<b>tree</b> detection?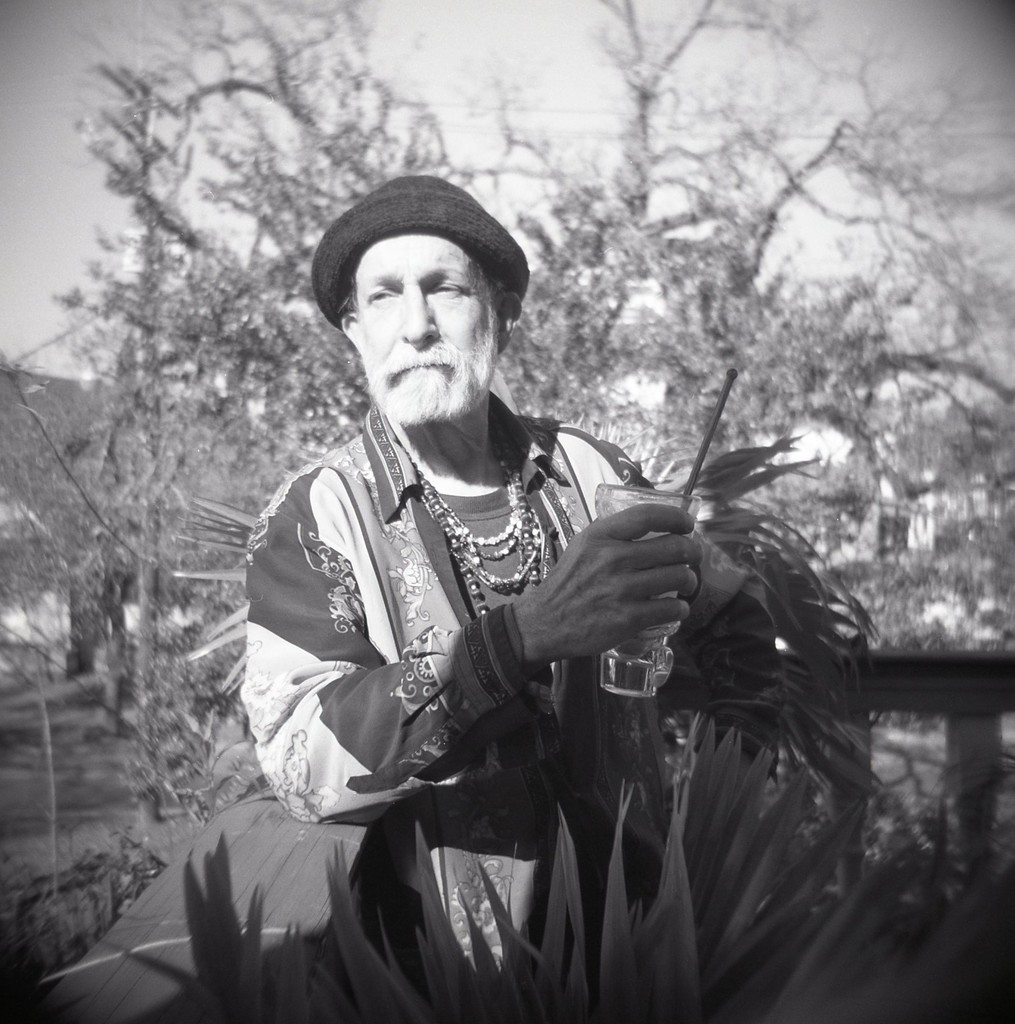
rect(56, 0, 1014, 579)
